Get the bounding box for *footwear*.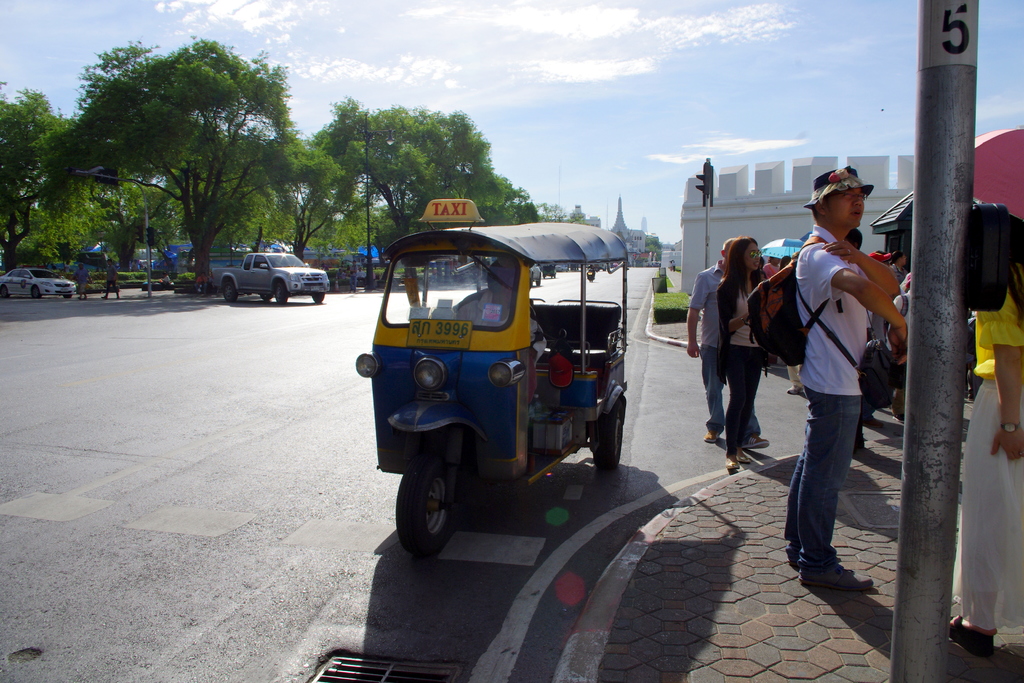
Rect(942, 618, 990, 656).
